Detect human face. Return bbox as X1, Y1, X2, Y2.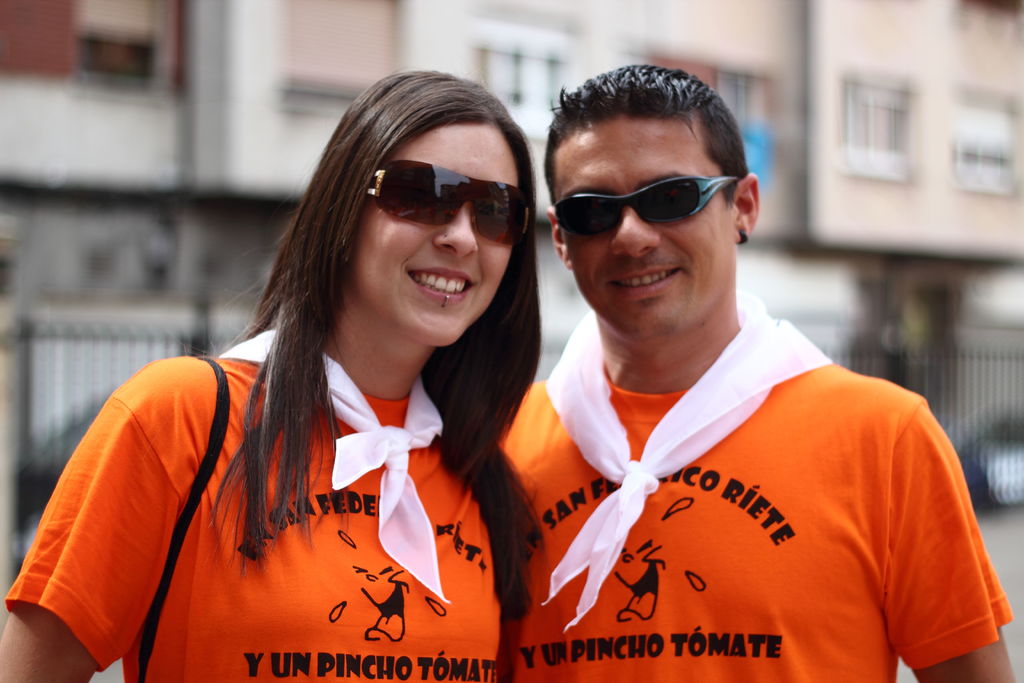
344, 124, 514, 354.
